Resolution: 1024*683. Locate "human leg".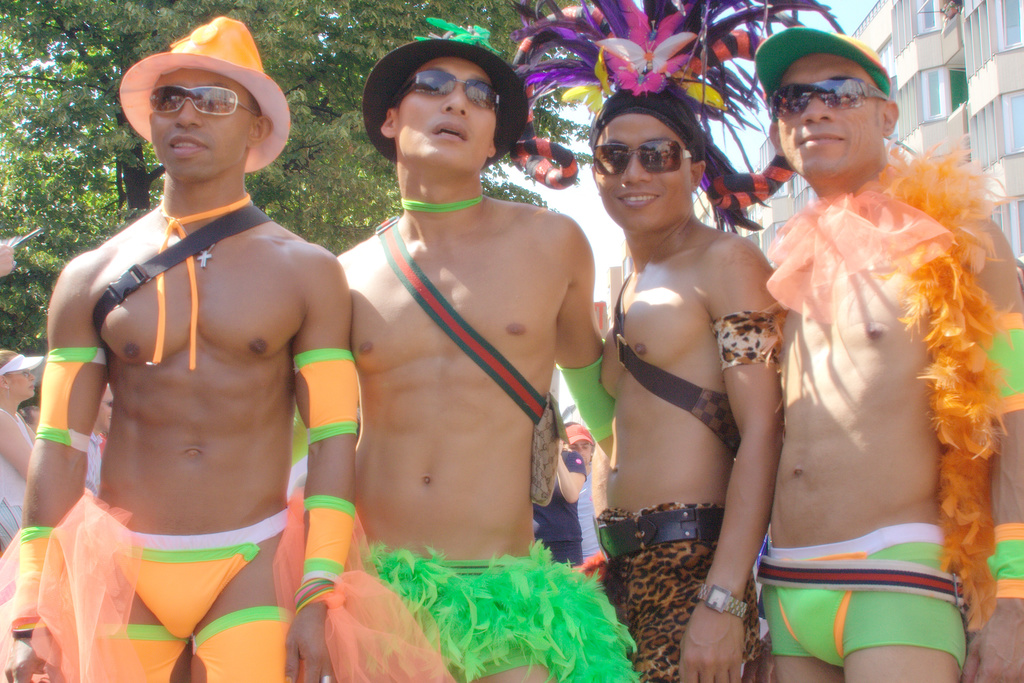
[193, 529, 294, 682].
